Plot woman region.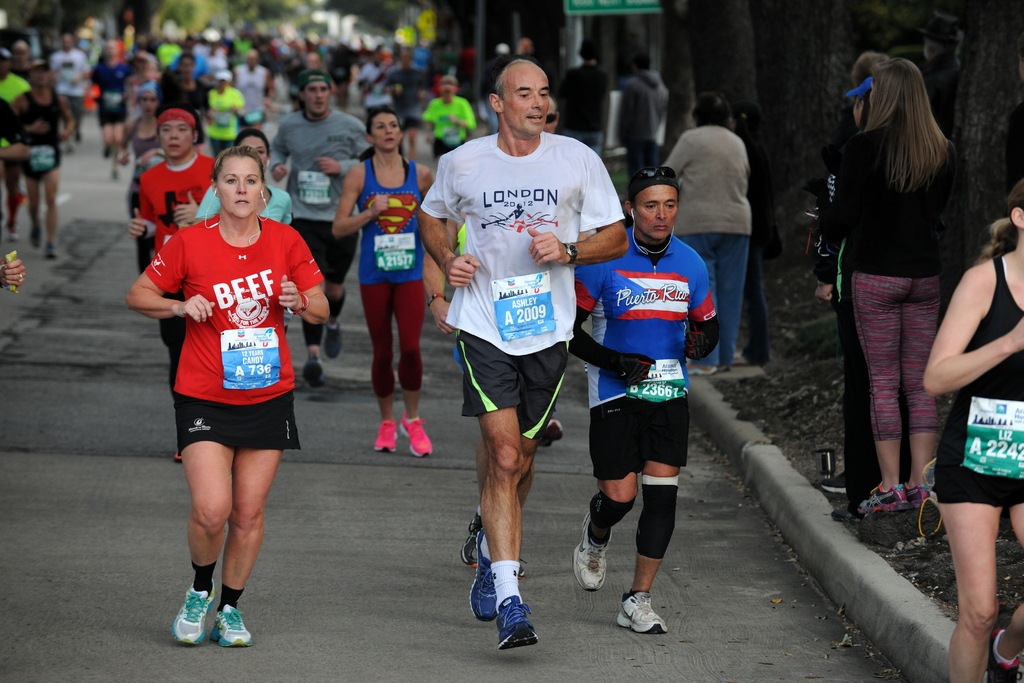
Plotted at 130:100:212:463.
